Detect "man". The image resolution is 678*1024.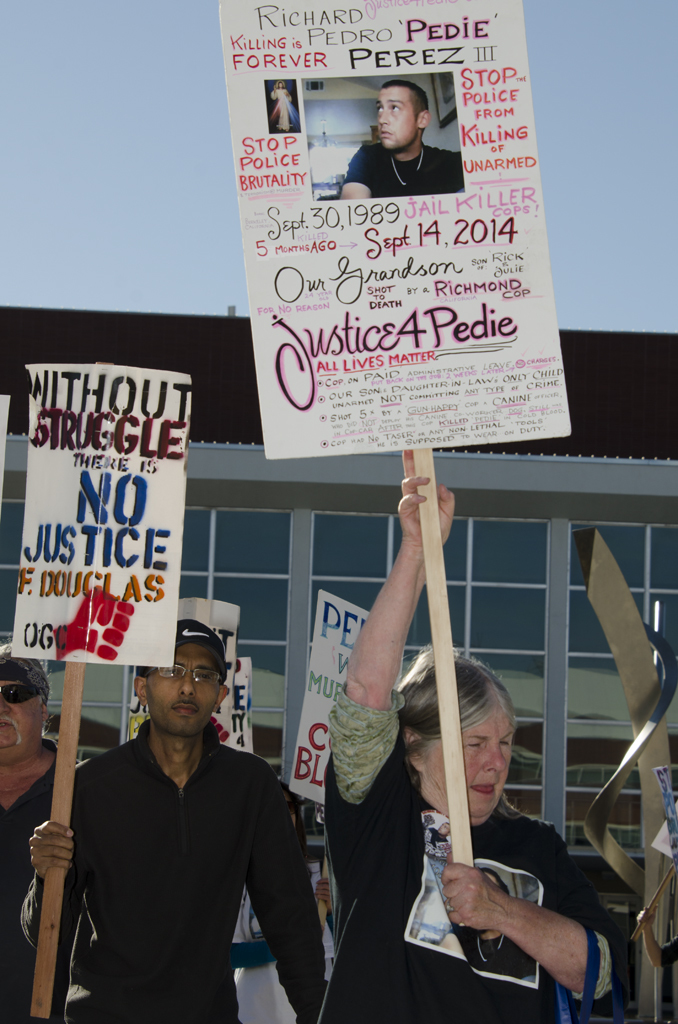
(337,73,461,192).
